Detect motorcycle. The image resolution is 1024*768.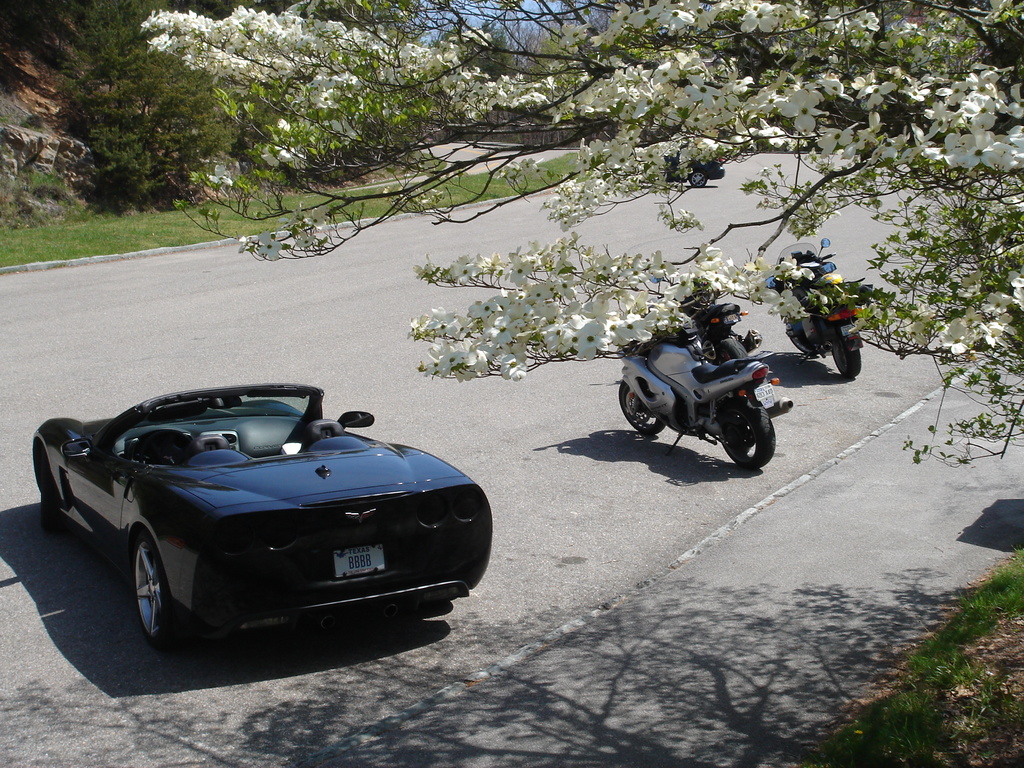
bbox(610, 336, 790, 475).
